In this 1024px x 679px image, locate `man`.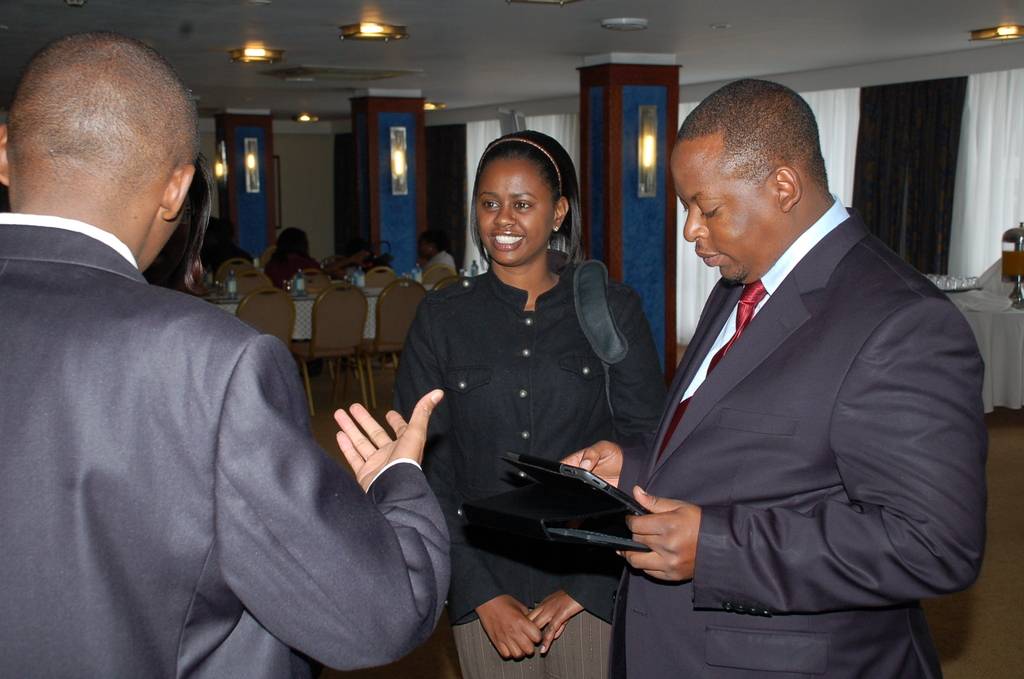
Bounding box: (562, 77, 984, 678).
